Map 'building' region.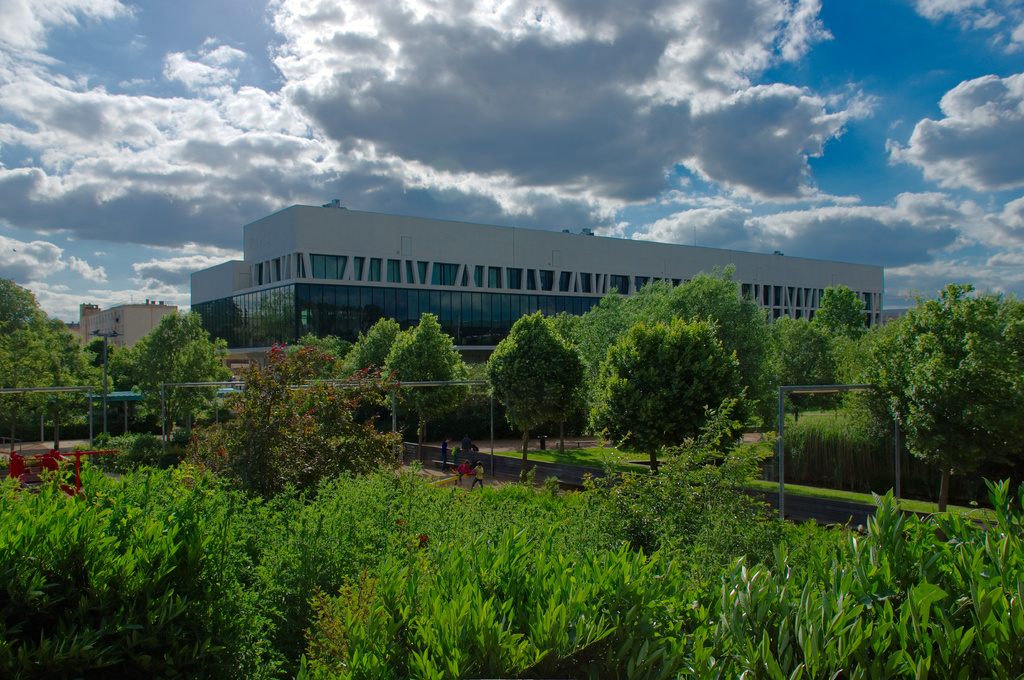
Mapped to 72:297:177:357.
